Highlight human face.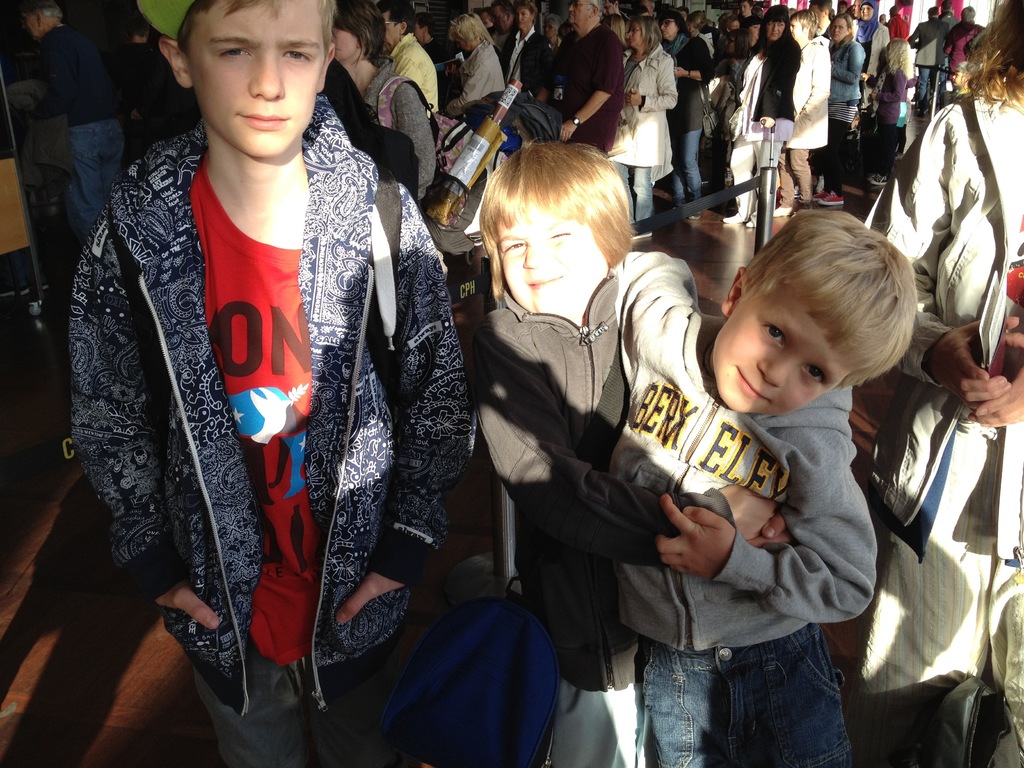
Highlighted region: {"left": 384, "top": 12, "right": 402, "bottom": 52}.
